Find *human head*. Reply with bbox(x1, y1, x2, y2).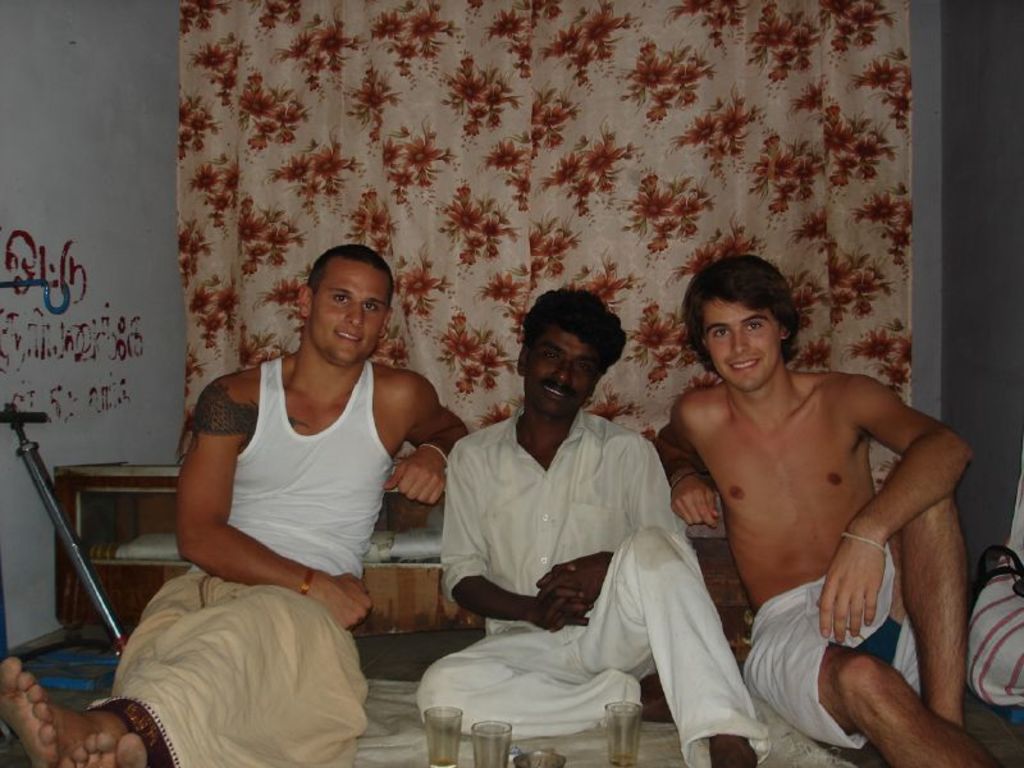
bbox(515, 284, 626, 413).
